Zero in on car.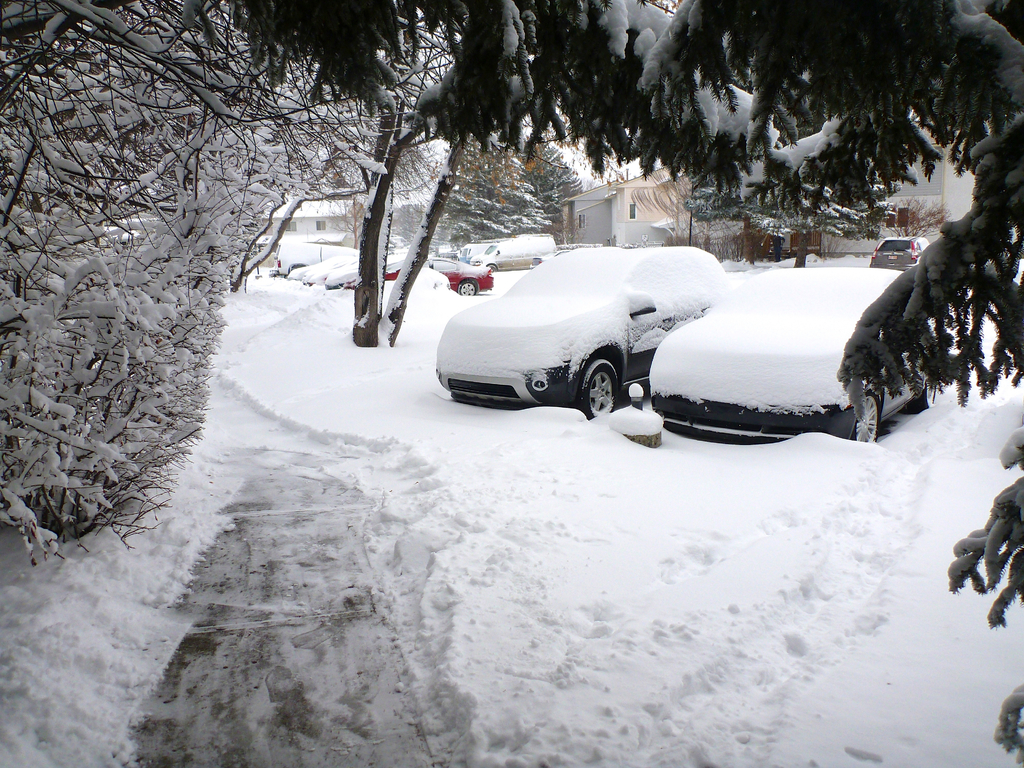
Zeroed in: <bbox>474, 239, 552, 266</bbox>.
